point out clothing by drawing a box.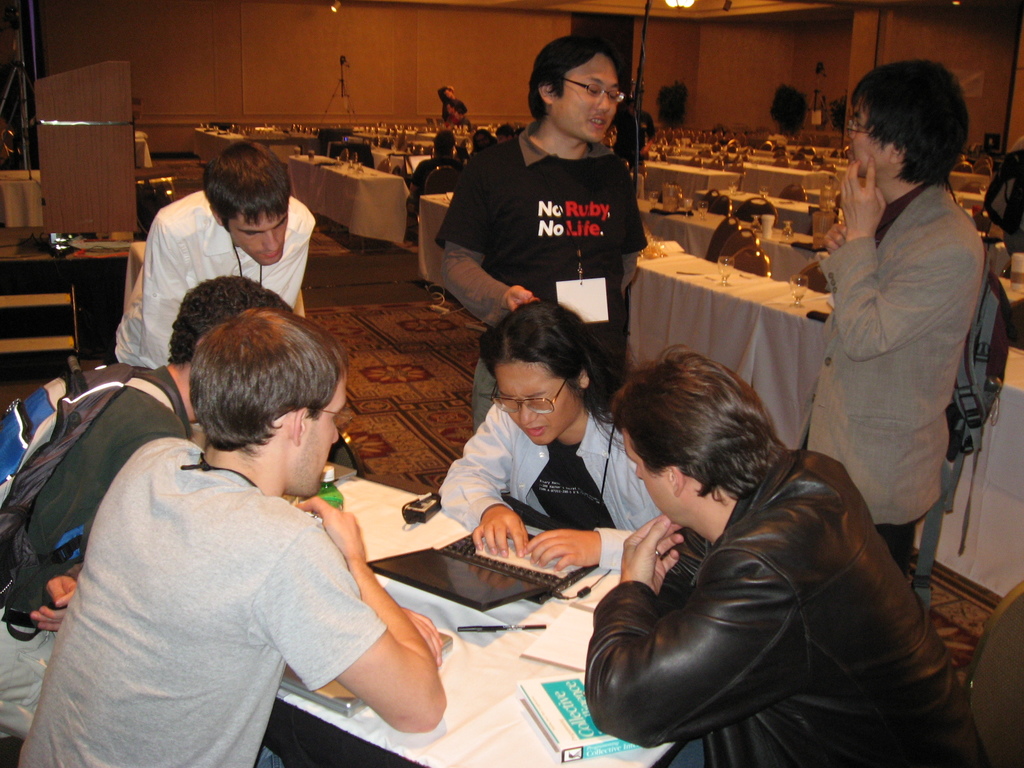
x1=433 y1=111 x2=646 y2=425.
